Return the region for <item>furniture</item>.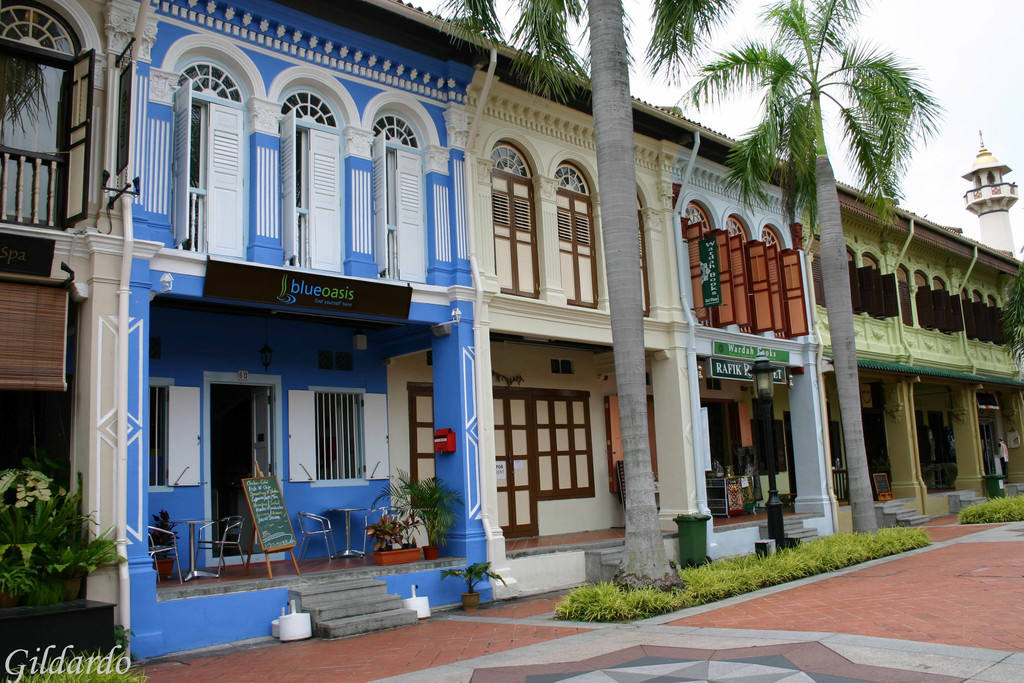
rect(195, 517, 246, 568).
